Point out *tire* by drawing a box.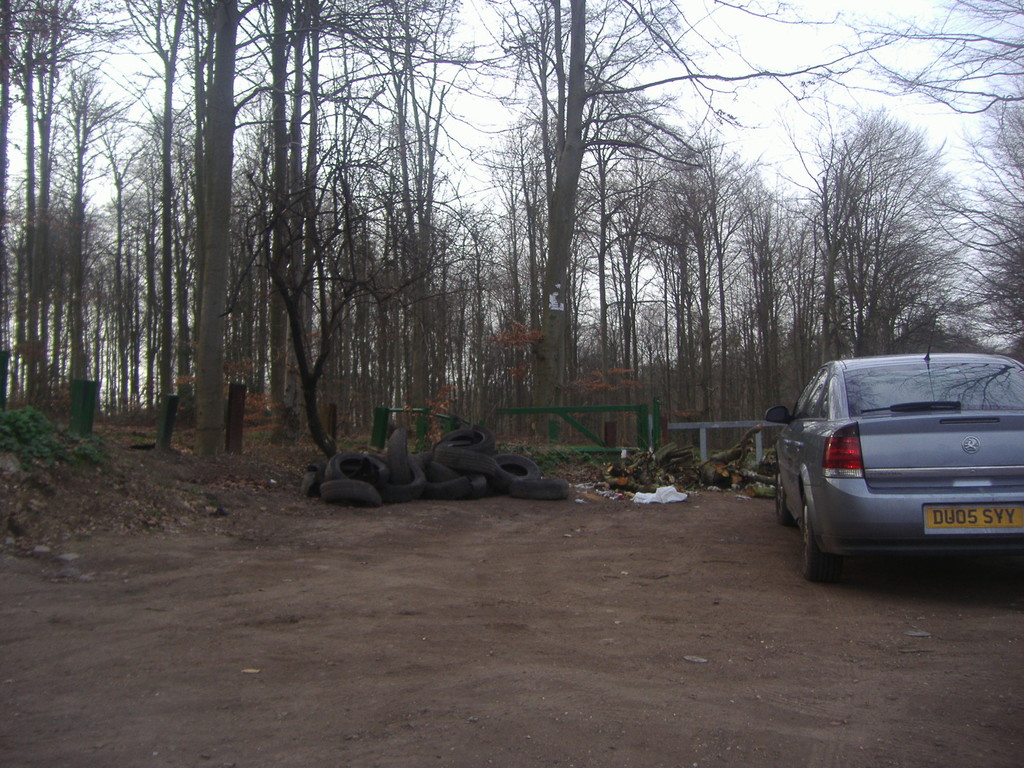
(801,508,835,577).
